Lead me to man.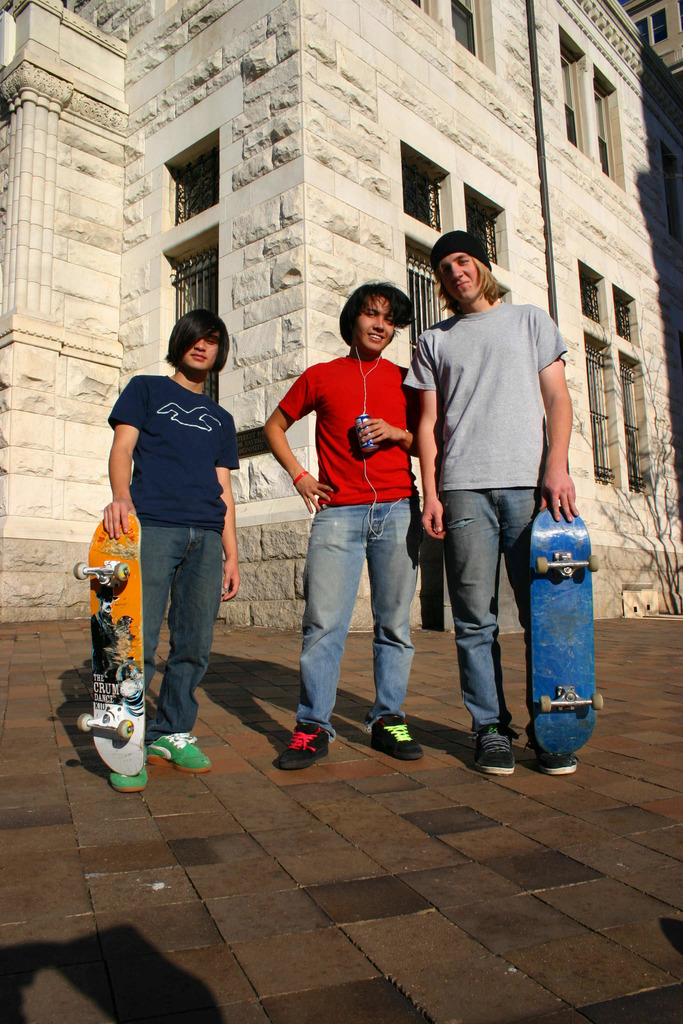
Lead to <bbox>263, 282, 431, 776</bbox>.
